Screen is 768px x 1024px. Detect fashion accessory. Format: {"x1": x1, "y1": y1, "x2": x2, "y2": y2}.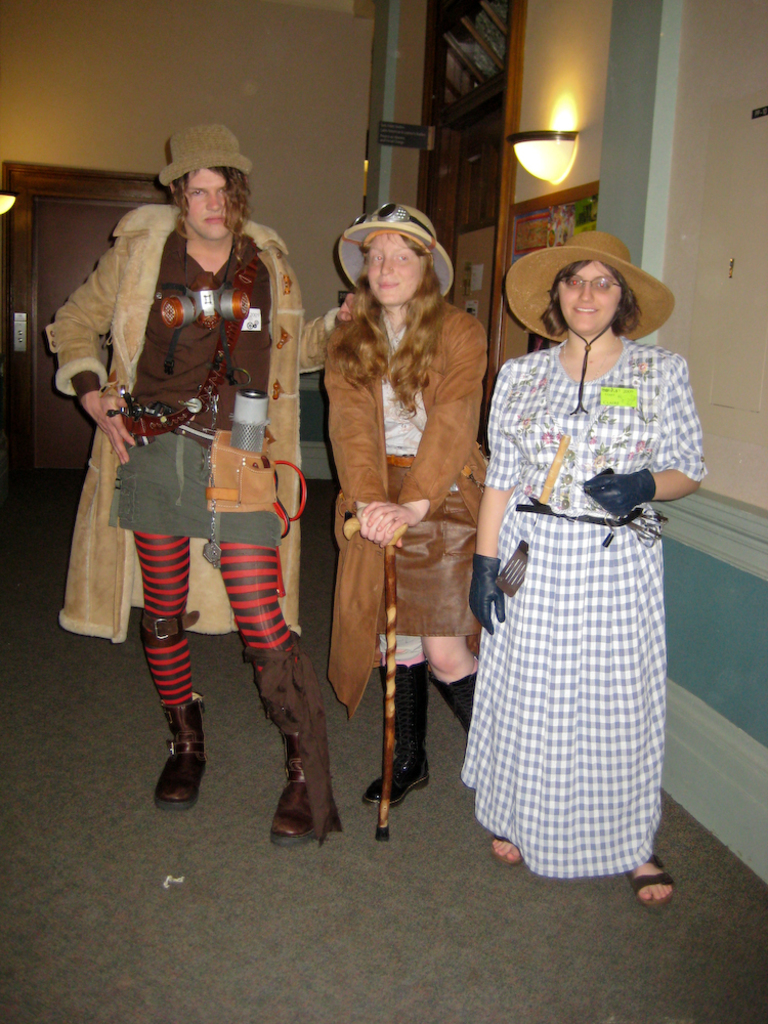
{"x1": 488, "y1": 830, "x2": 525, "y2": 868}.
